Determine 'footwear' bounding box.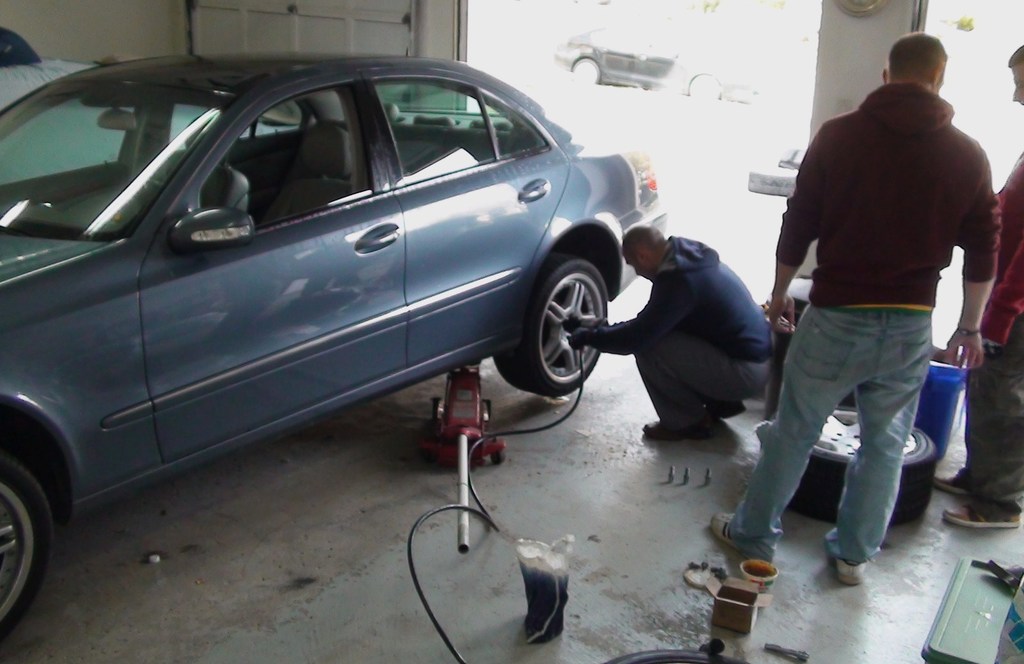
Determined: BBox(700, 399, 748, 420).
